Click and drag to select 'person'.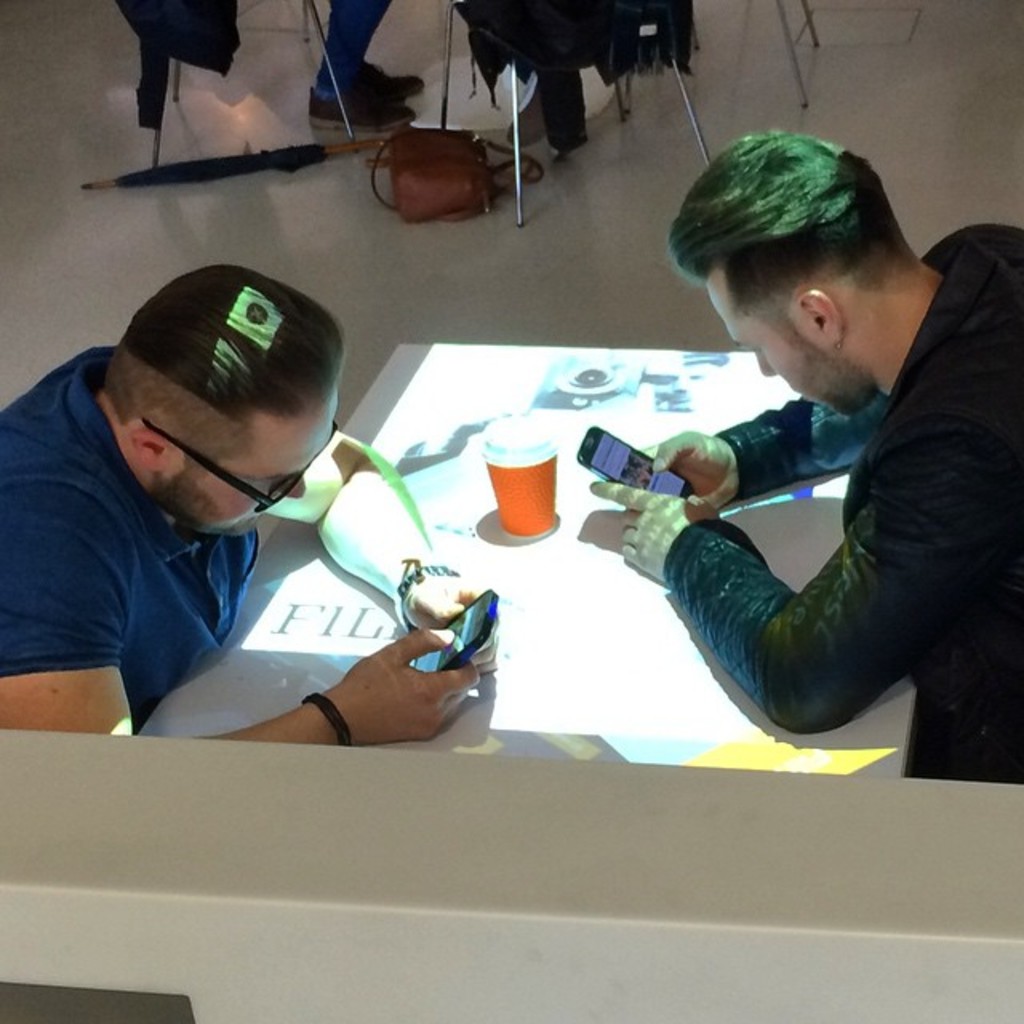
Selection: Rect(307, 0, 427, 134).
